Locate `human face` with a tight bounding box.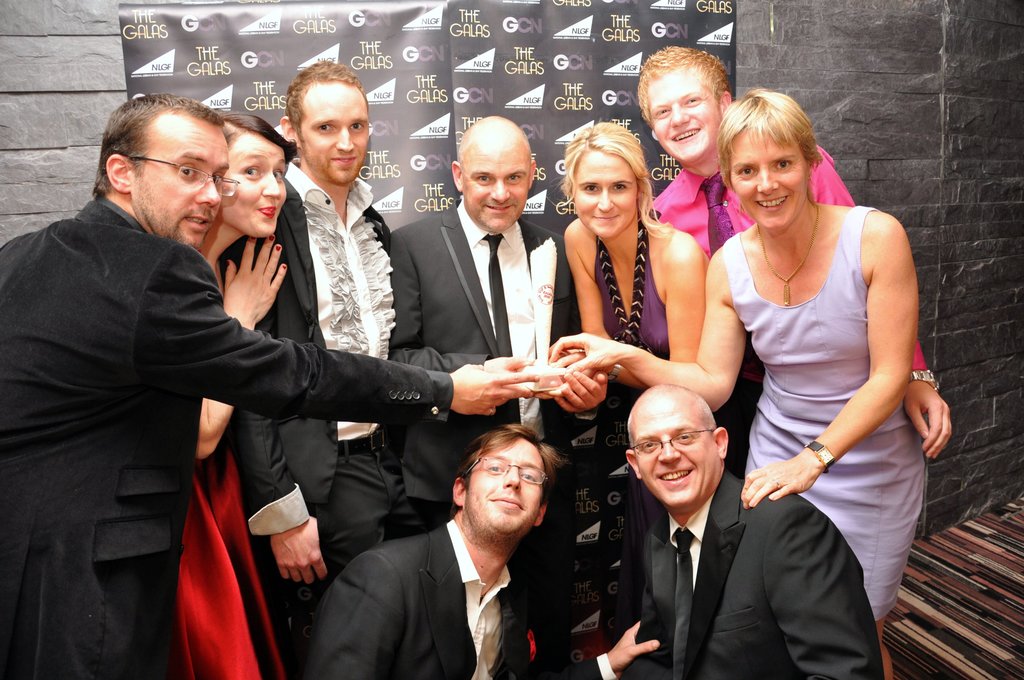
(644, 72, 723, 172).
